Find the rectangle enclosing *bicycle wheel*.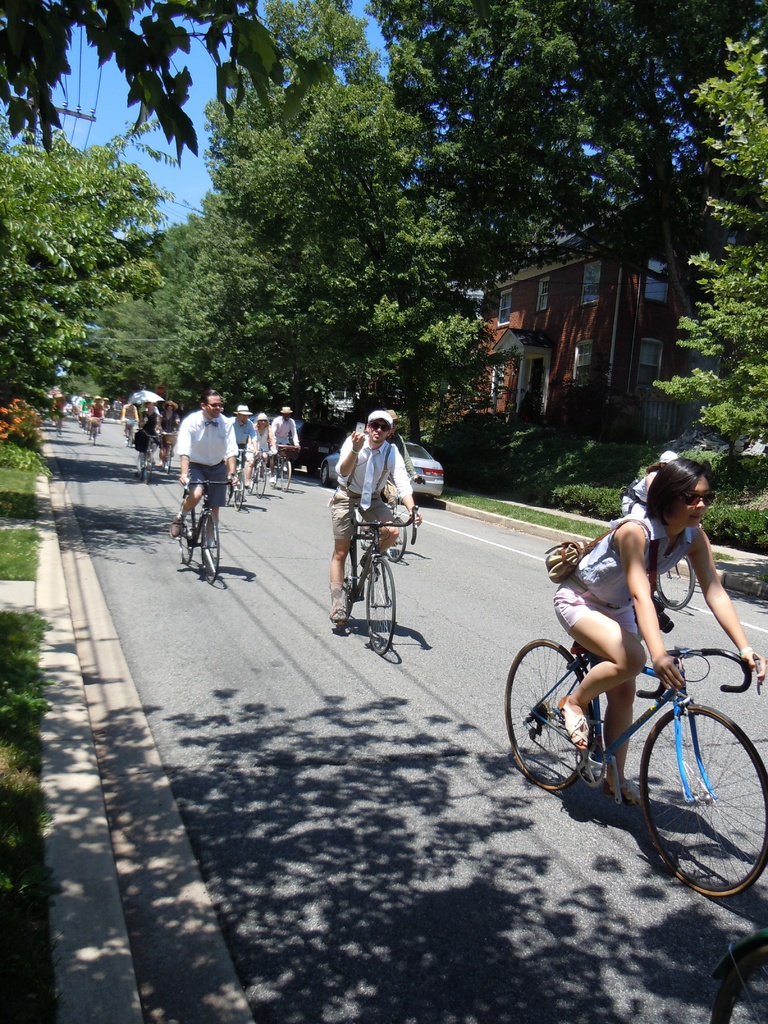
l=504, t=632, r=602, b=797.
